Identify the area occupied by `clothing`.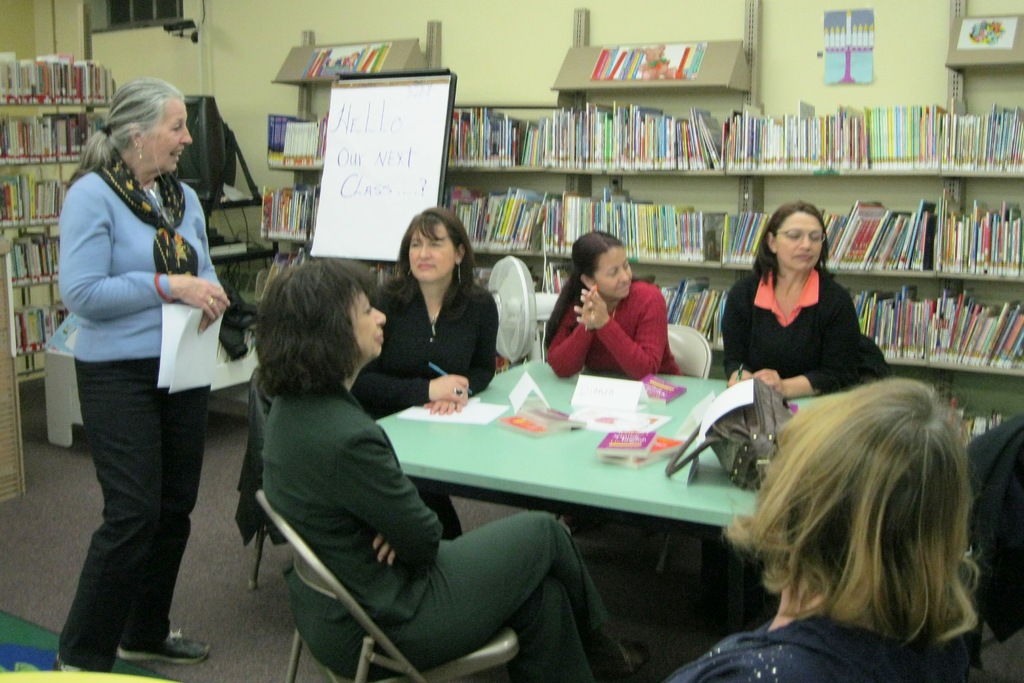
Area: [59,148,220,673].
